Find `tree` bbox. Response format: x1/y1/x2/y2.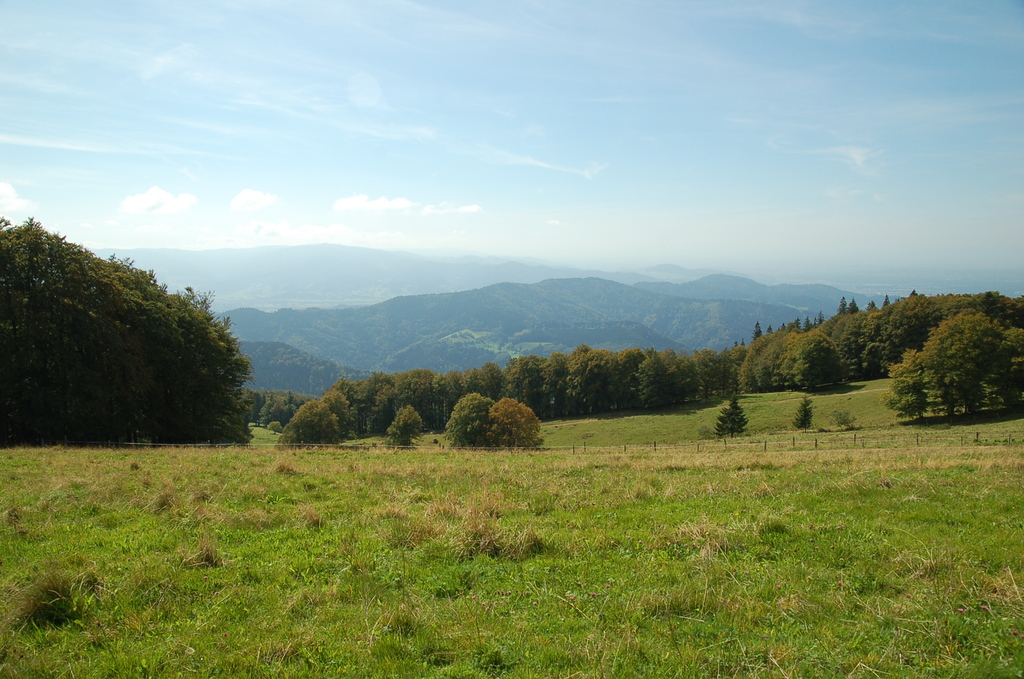
320/385/353/444.
